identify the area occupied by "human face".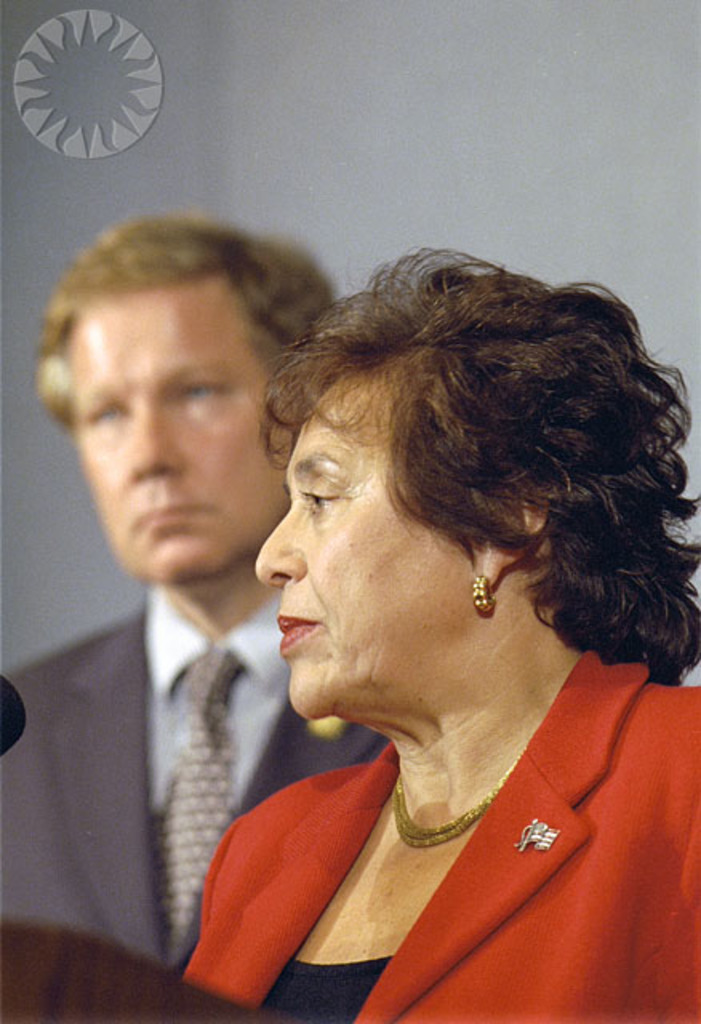
Area: box=[256, 370, 475, 718].
